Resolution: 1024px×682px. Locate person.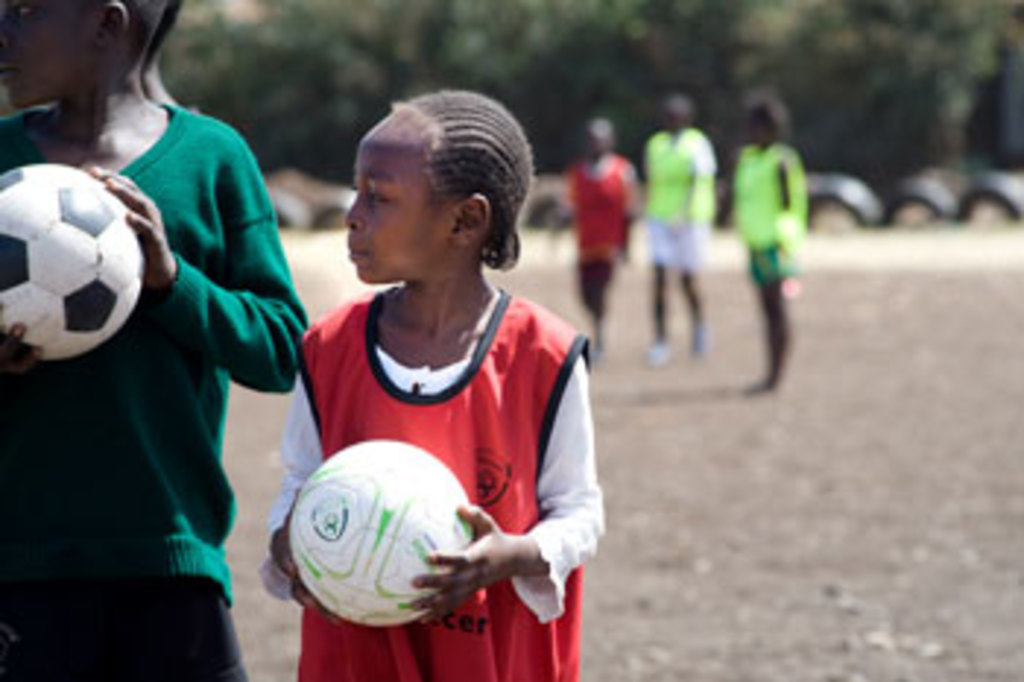
x1=550, y1=111, x2=647, y2=363.
